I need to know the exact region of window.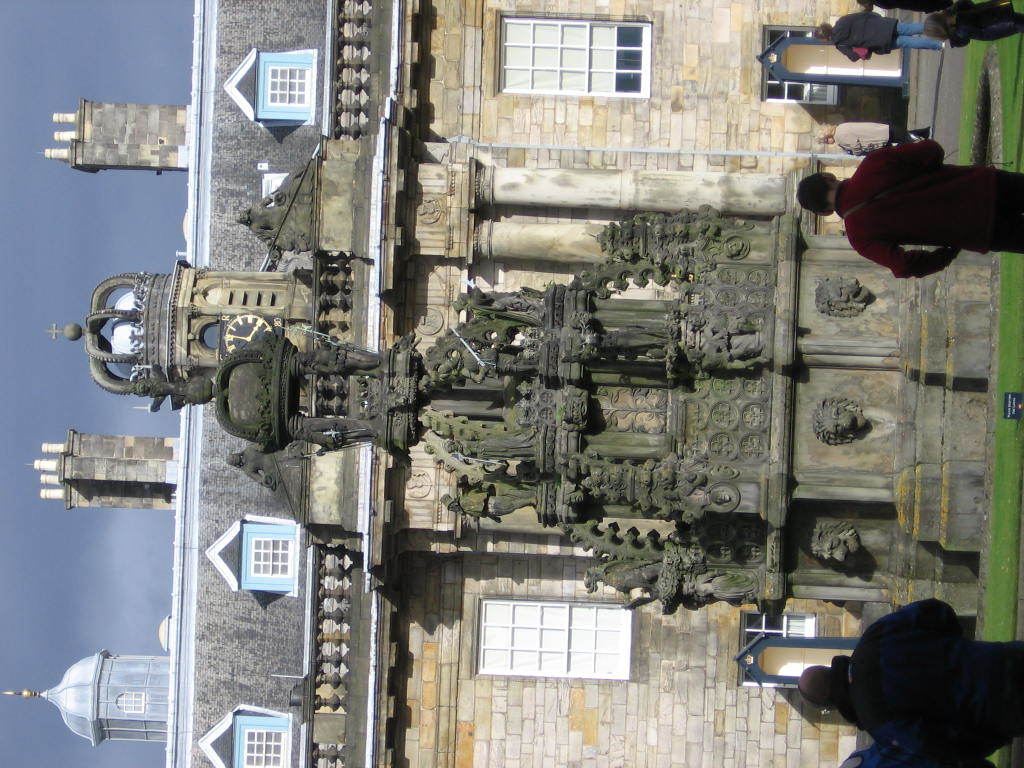
Region: BBox(485, 7, 658, 101).
